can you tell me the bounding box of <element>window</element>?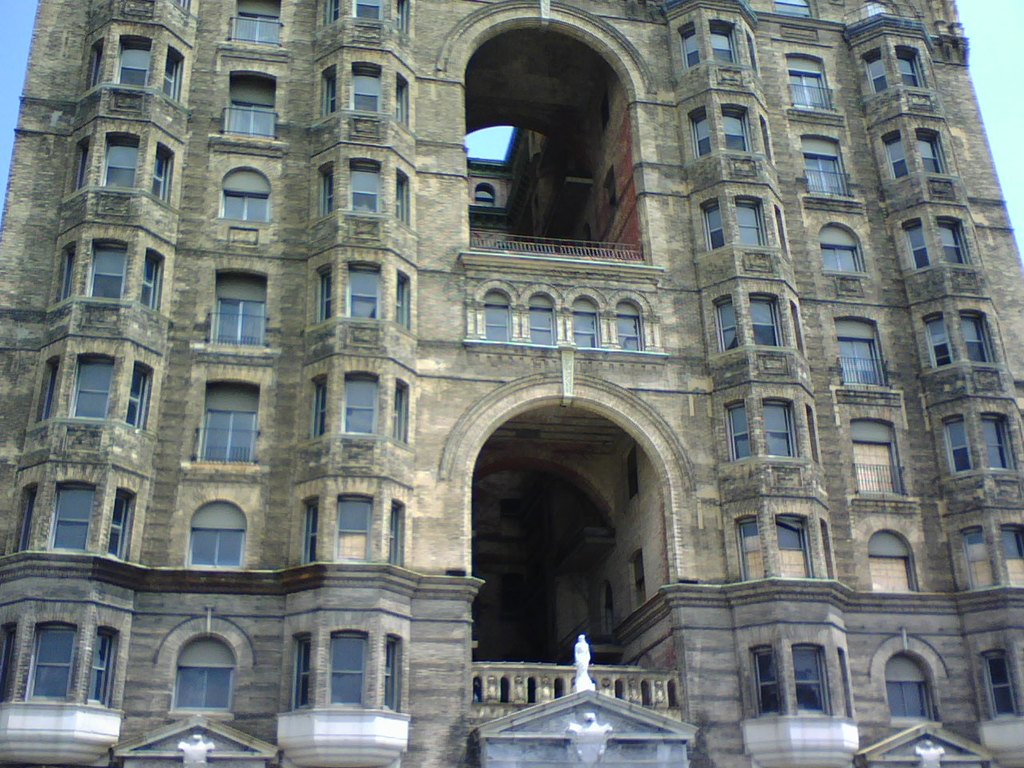
983/414/1007/466.
